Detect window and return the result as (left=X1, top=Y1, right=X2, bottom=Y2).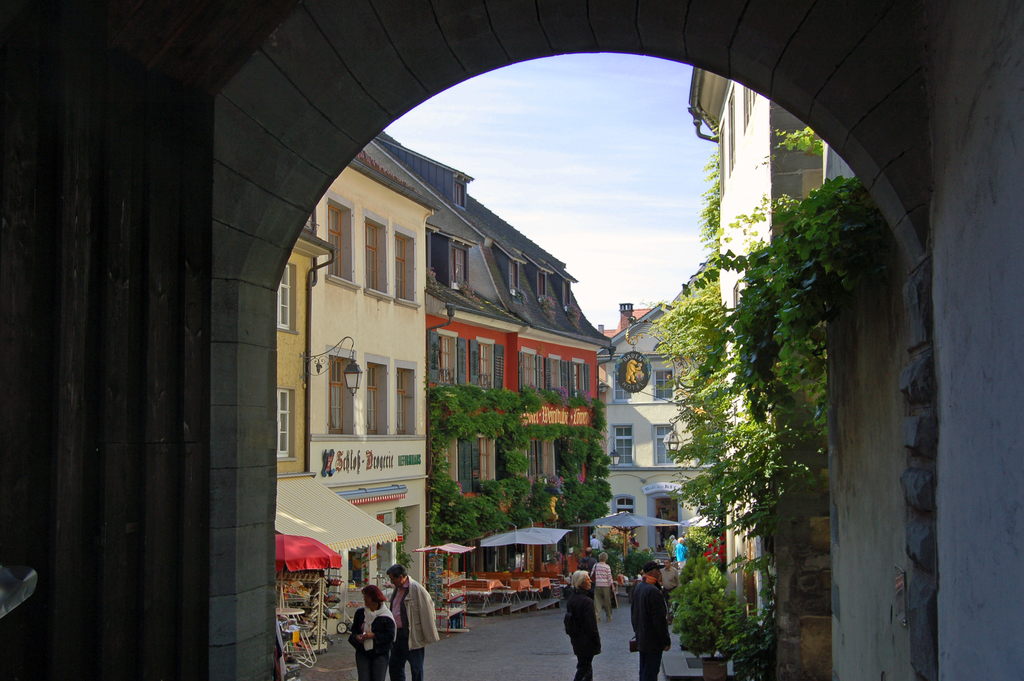
(left=519, top=349, right=535, bottom=386).
